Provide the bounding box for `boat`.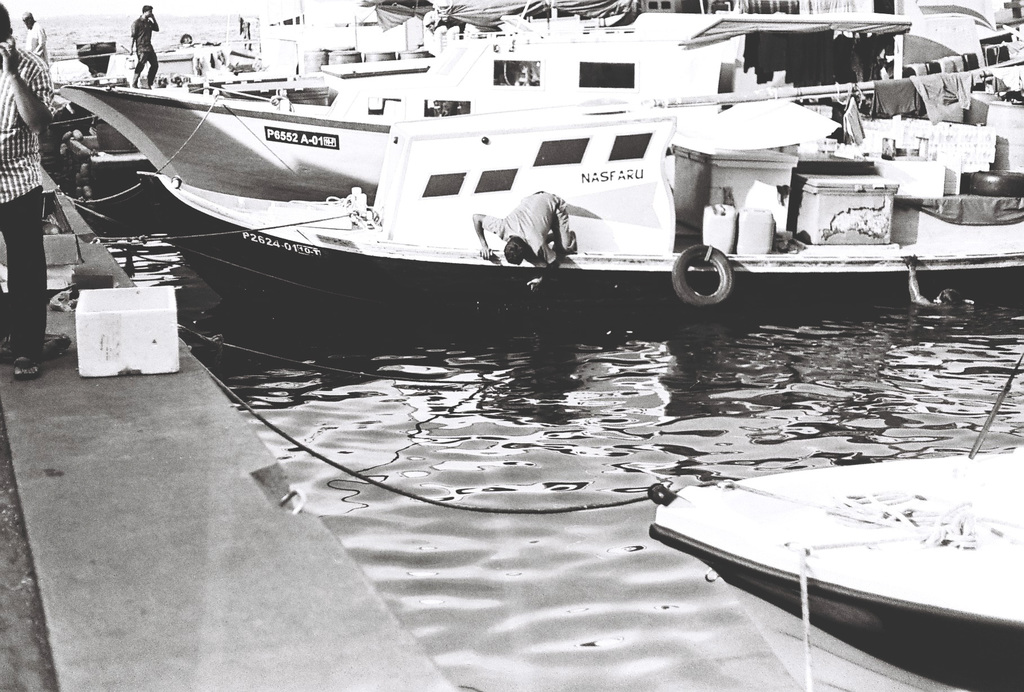
[x1=56, y1=16, x2=1023, y2=331].
